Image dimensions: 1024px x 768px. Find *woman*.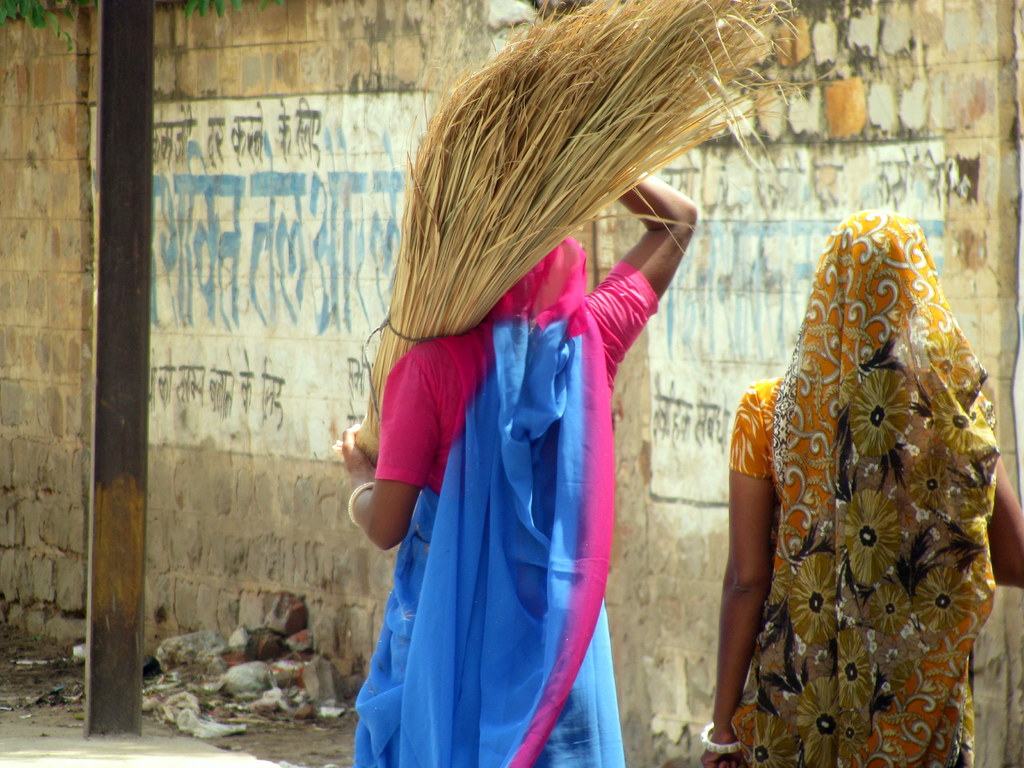
pyautogui.locateOnScreen(695, 205, 1023, 767).
